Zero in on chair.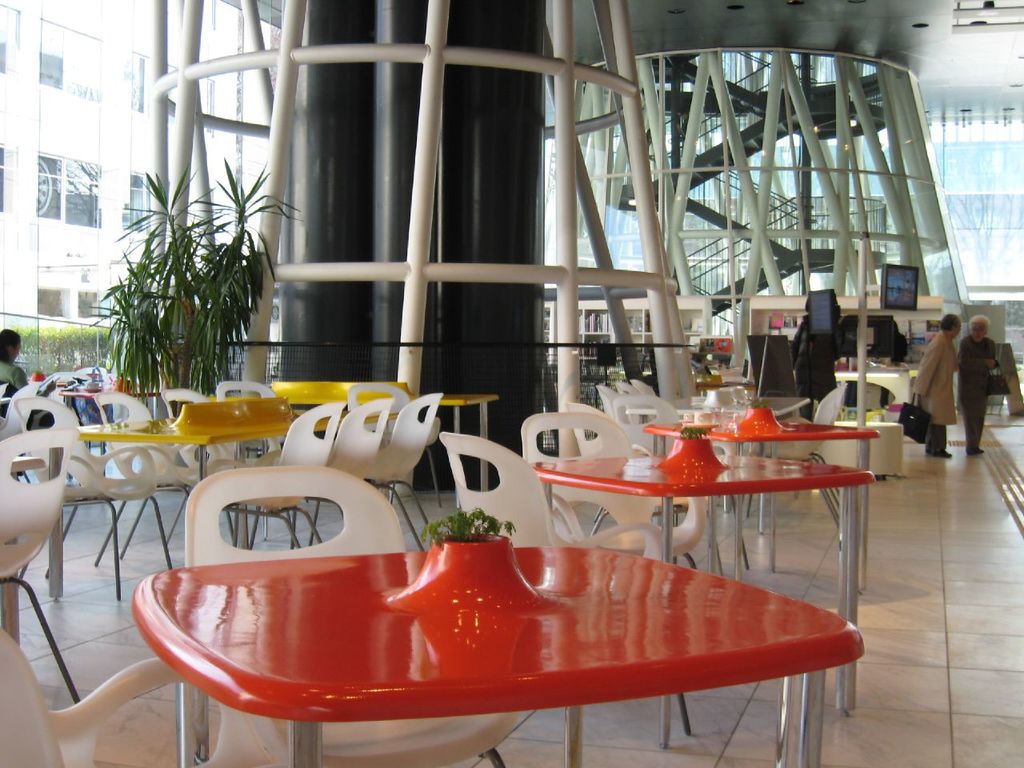
Zeroed in: box(435, 429, 691, 734).
